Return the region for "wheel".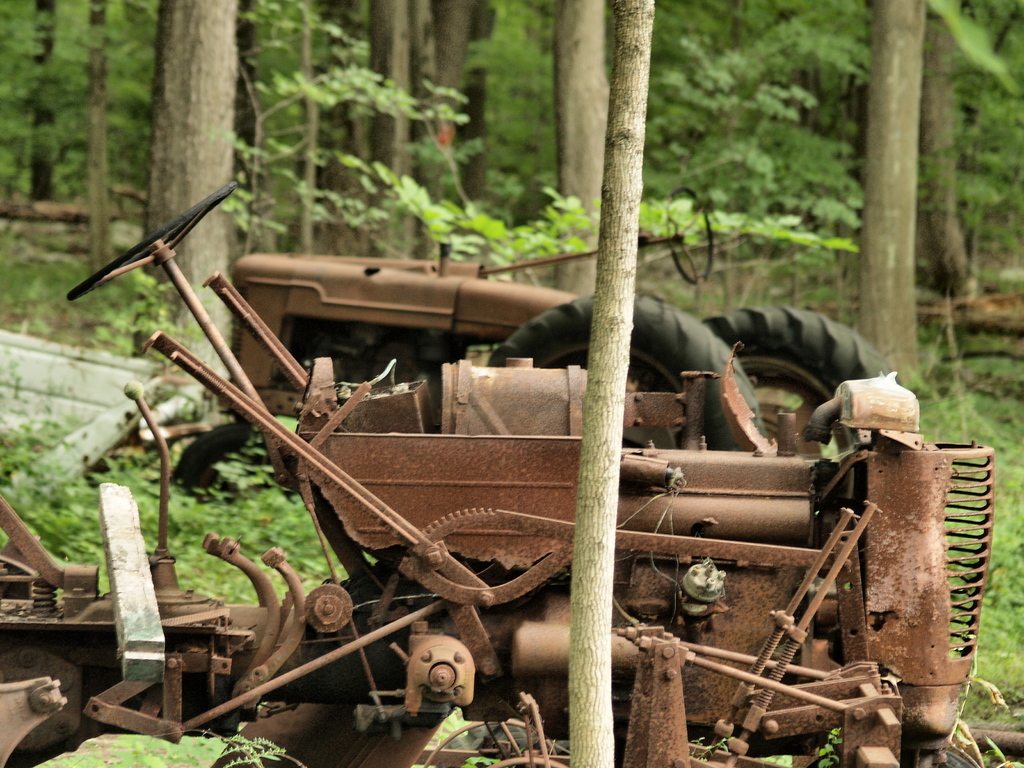
bbox=(481, 282, 776, 456).
